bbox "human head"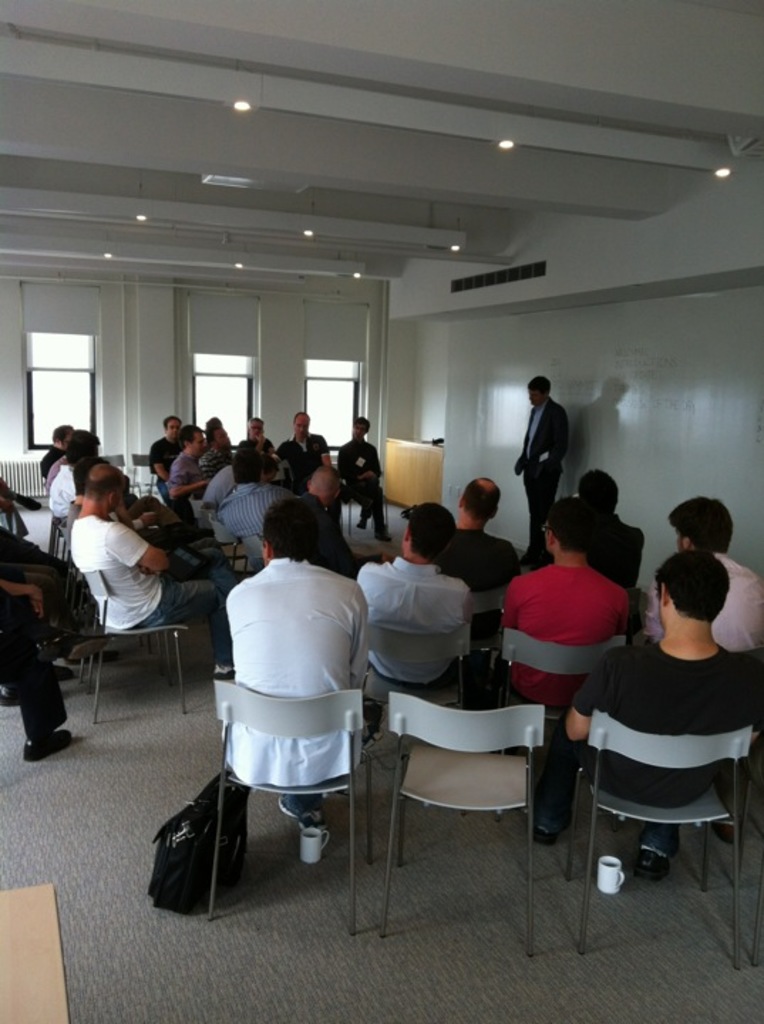
[159, 418, 181, 438]
